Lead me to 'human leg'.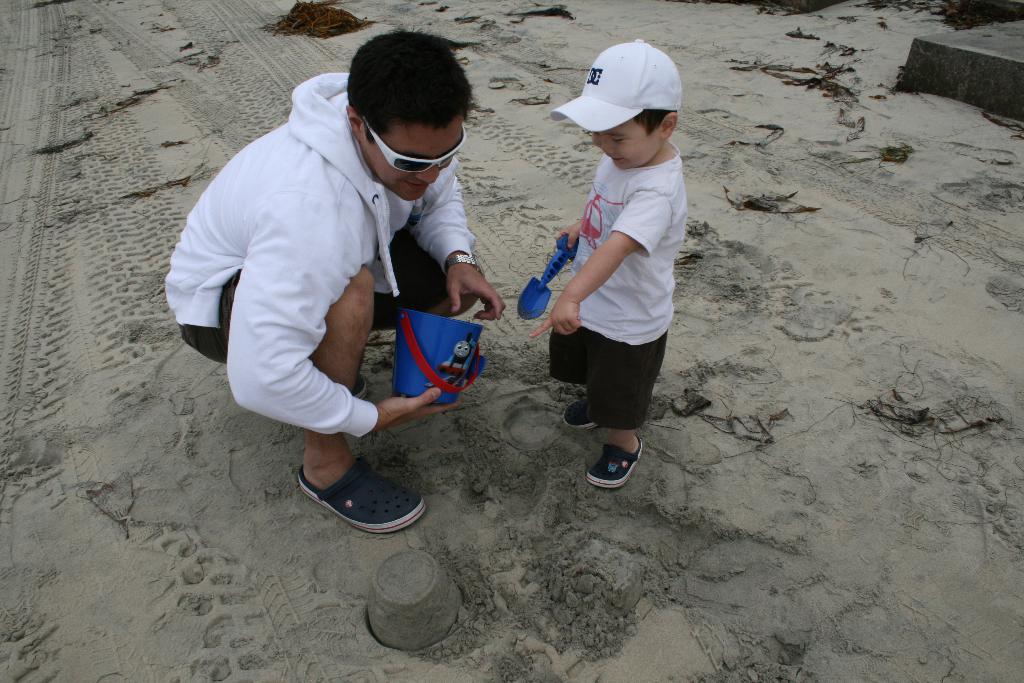
Lead to x1=178 y1=264 x2=426 y2=536.
